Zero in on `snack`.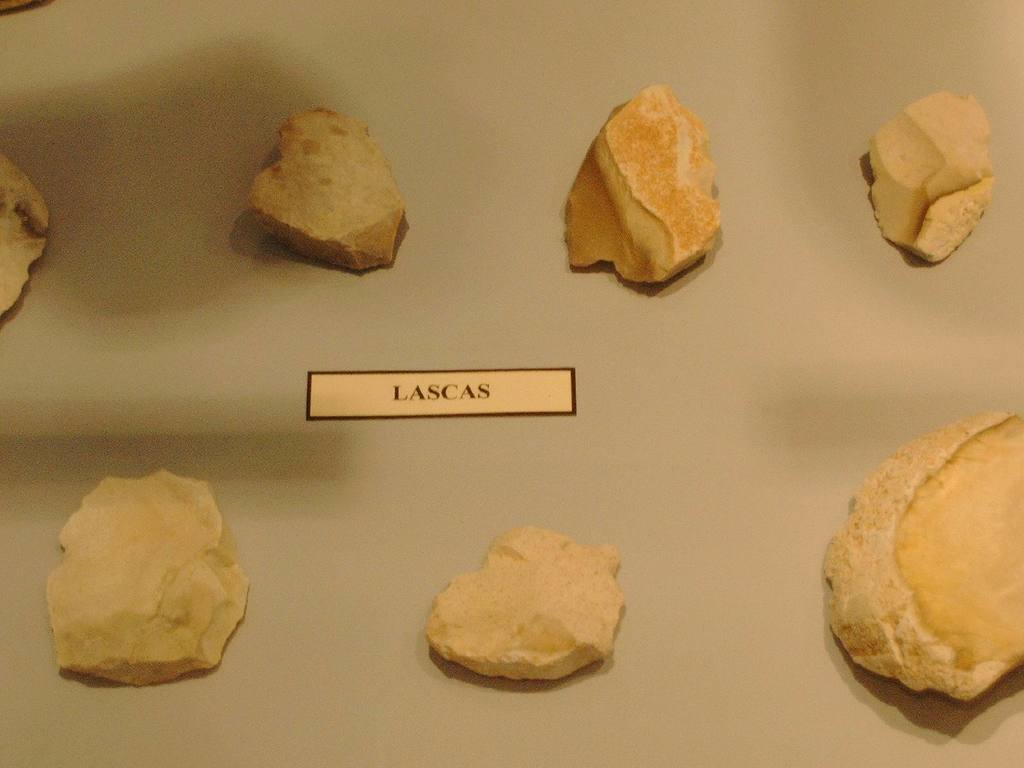
Zeroed in: 426/521/627/691.
